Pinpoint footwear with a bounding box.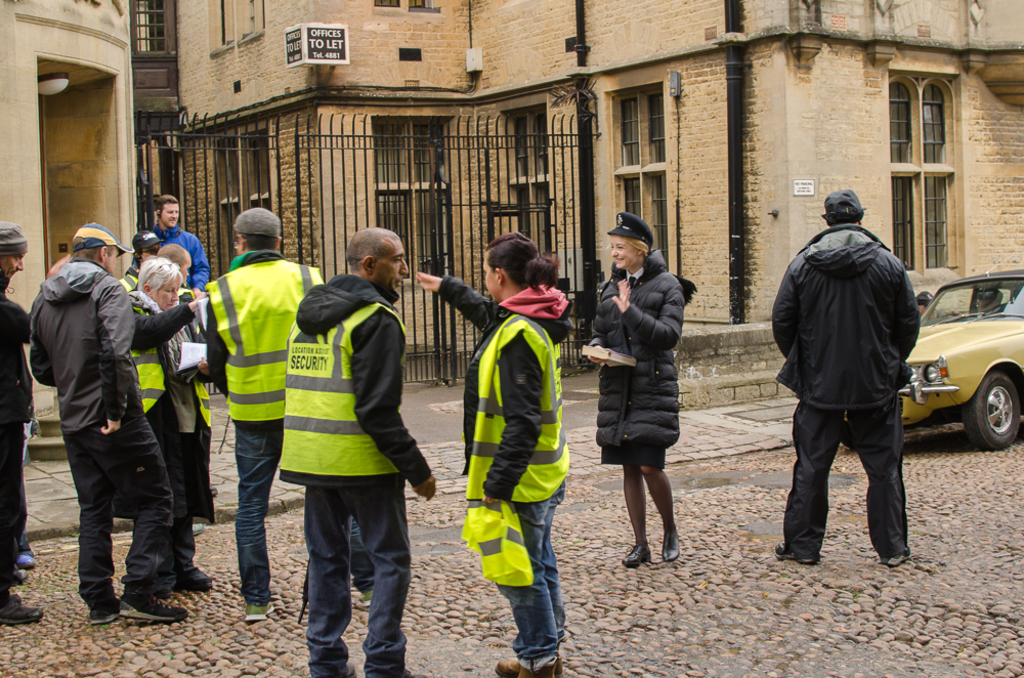
pyautogui.locateOnScreen(518, 661, 560, 677).
